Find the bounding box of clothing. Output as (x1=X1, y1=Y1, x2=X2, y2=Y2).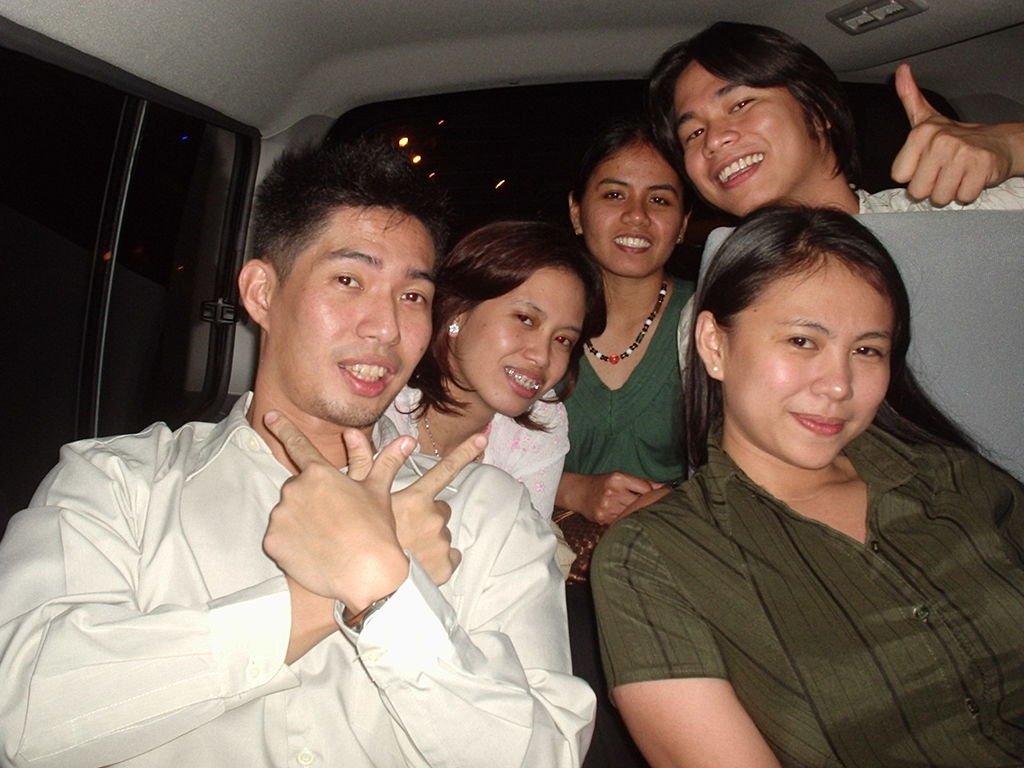
(x1=586, y1=403, x2=1023, y2=767).
